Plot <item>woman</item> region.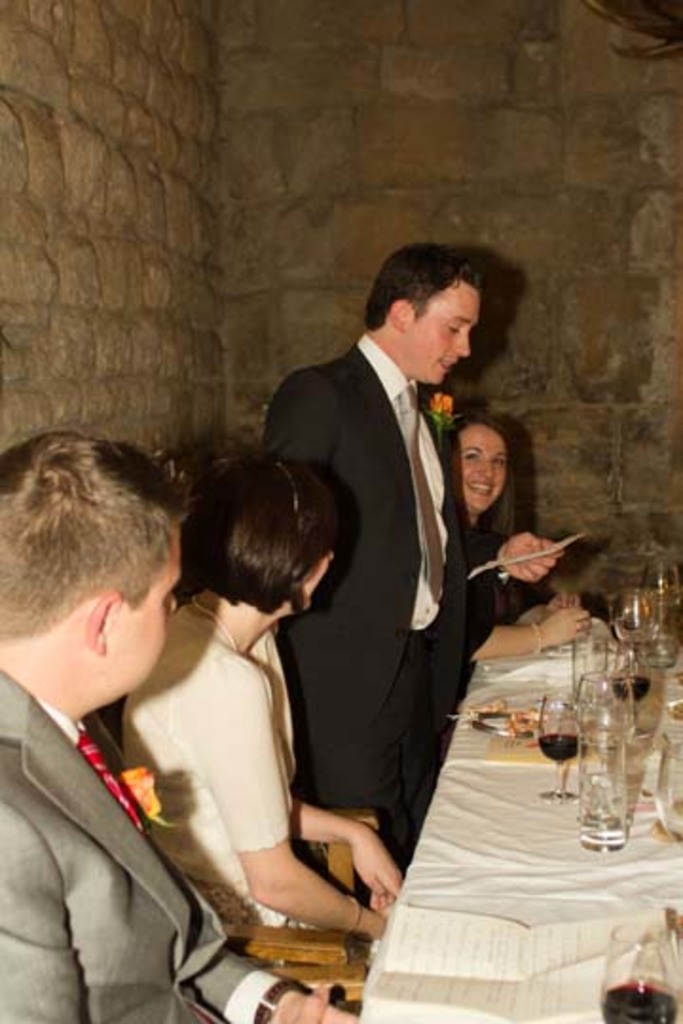
Plotted at (425,411,529,599).
